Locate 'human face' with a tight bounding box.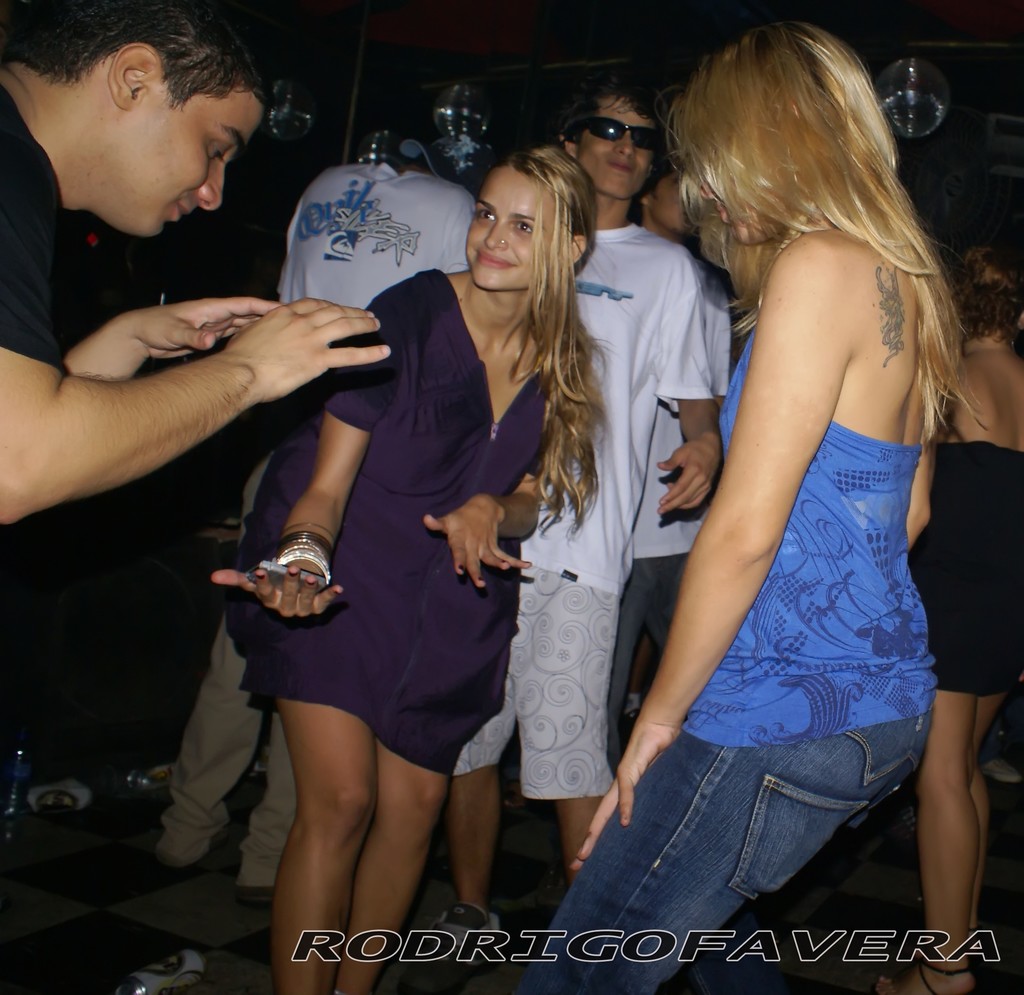
l=650, t=168, r=692, b=236.
